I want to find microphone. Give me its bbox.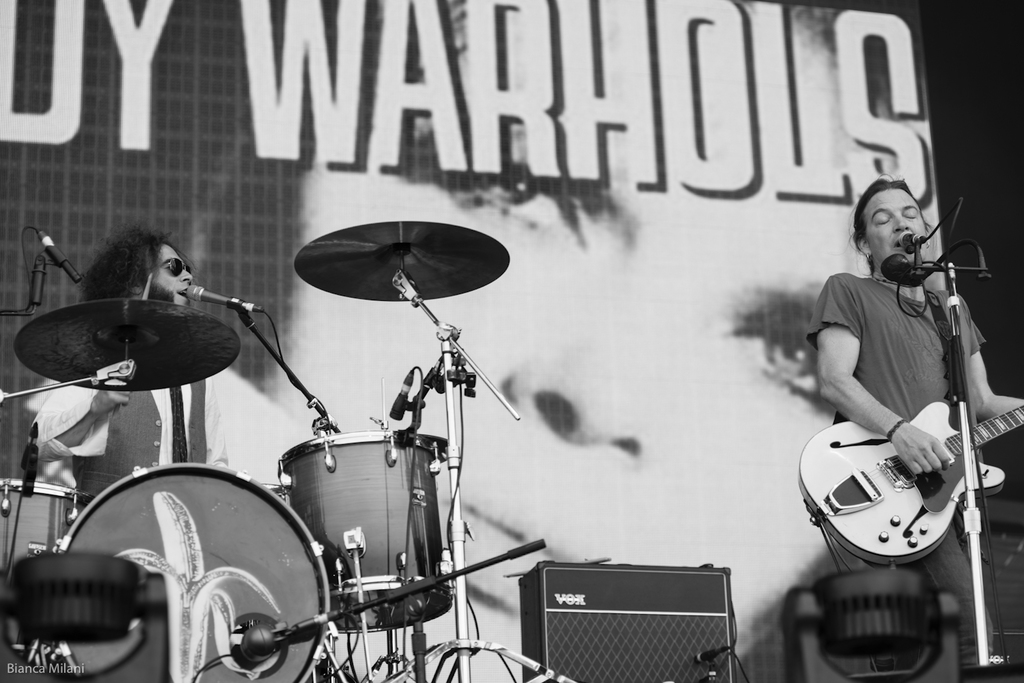
900 232 924 250.
